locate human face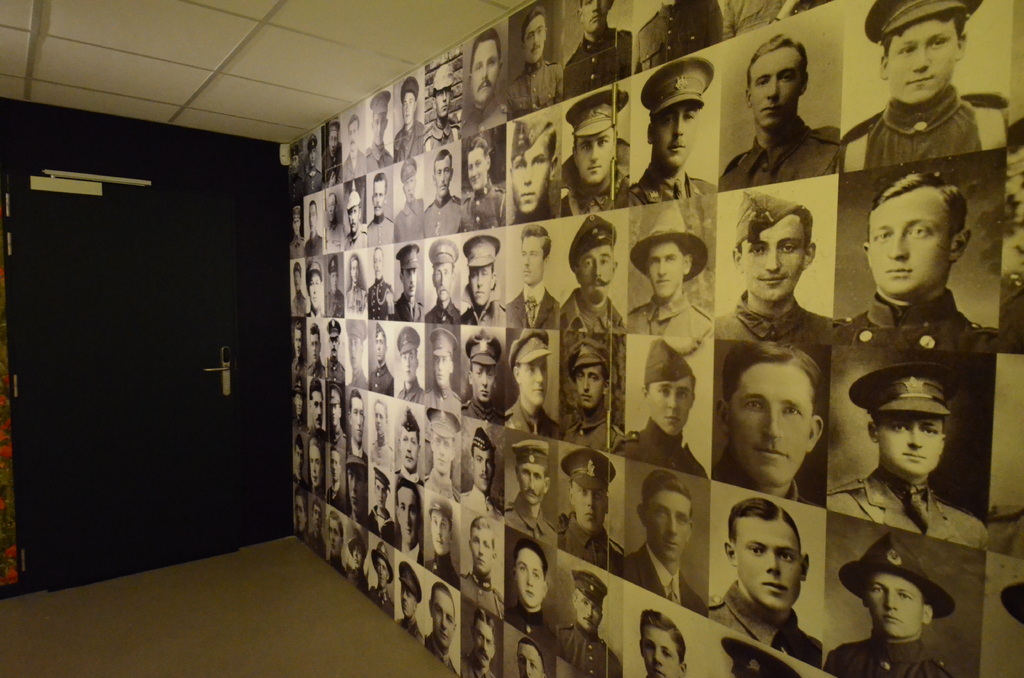
[x1=518, y1=643, x2=544, y2=677]
